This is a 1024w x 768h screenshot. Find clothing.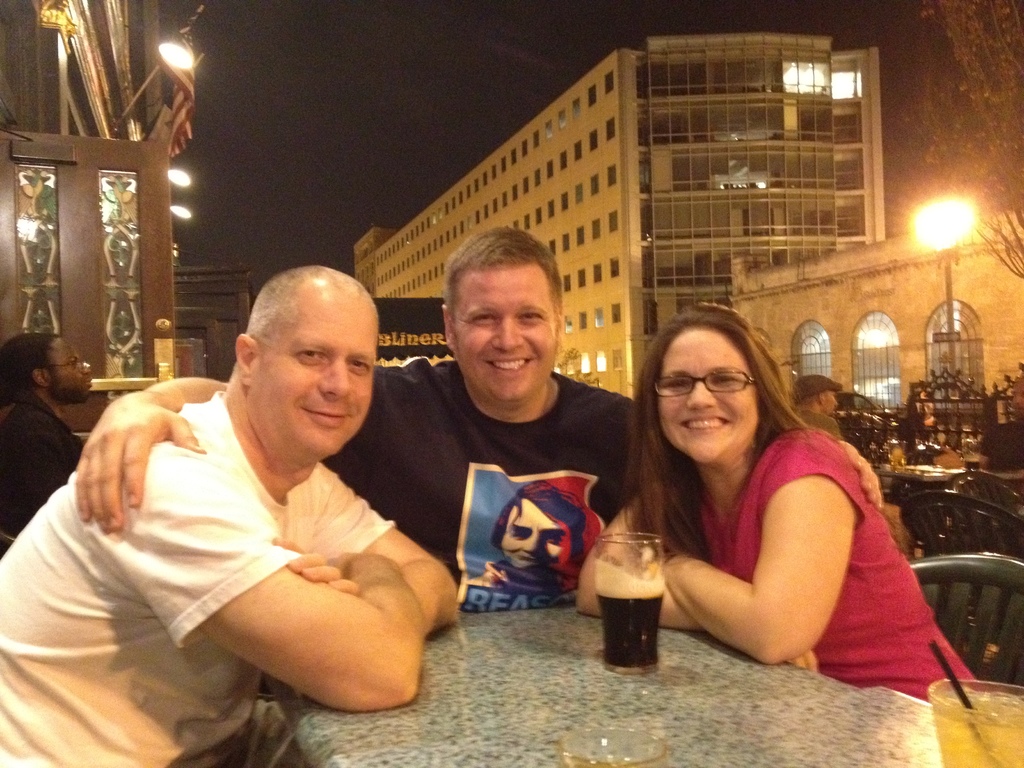
Bounding box: l=0, t=386, r=88, b=561.
